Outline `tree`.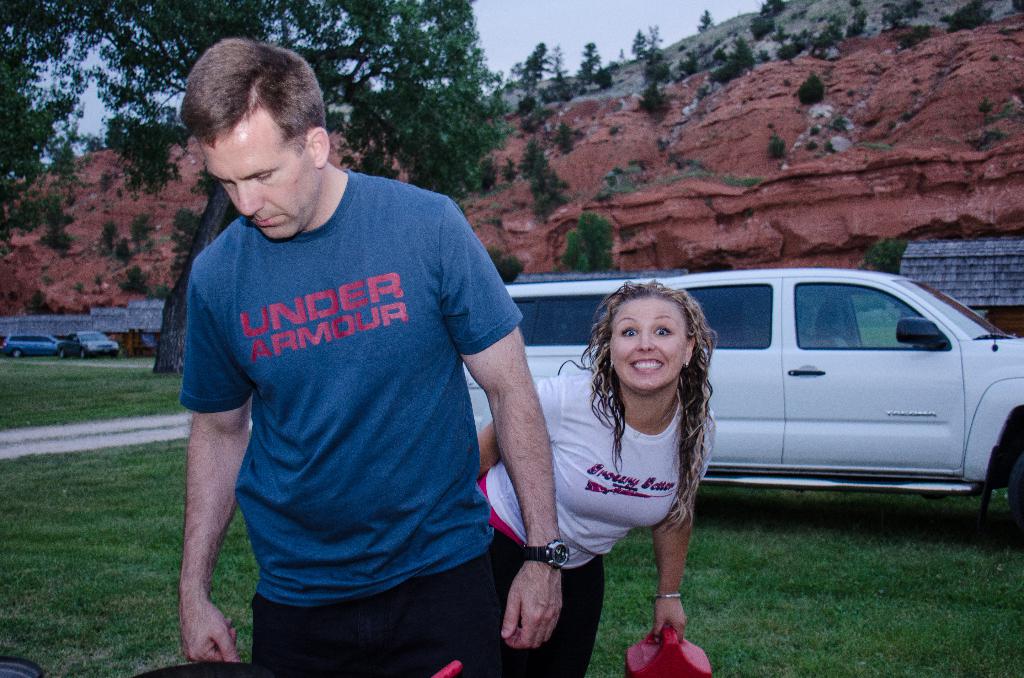
Outline: BBox(544, 43, 568, 86).
